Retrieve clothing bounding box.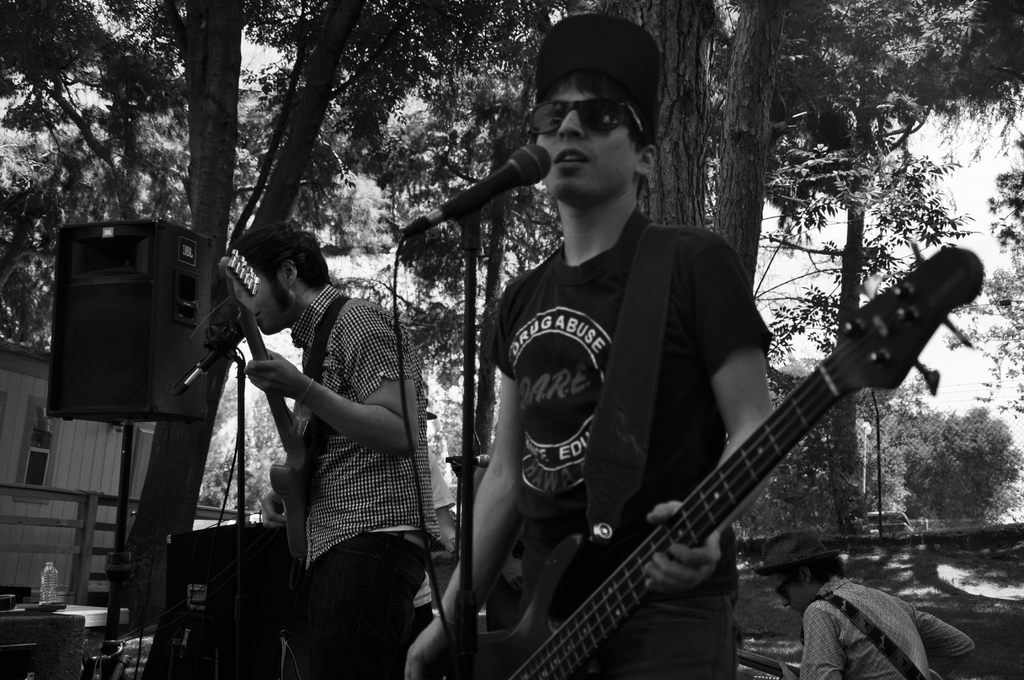
Bounding box: [489, 206, 770, 679].
